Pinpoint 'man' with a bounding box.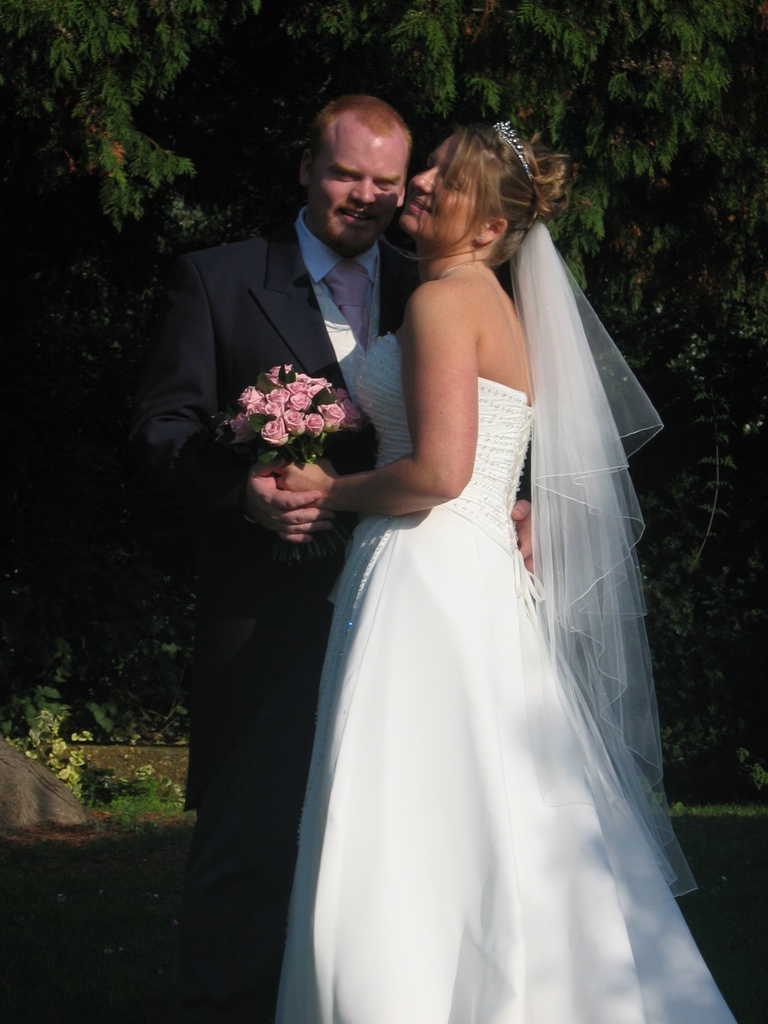
bbox=(180, 67, 577, 972).
